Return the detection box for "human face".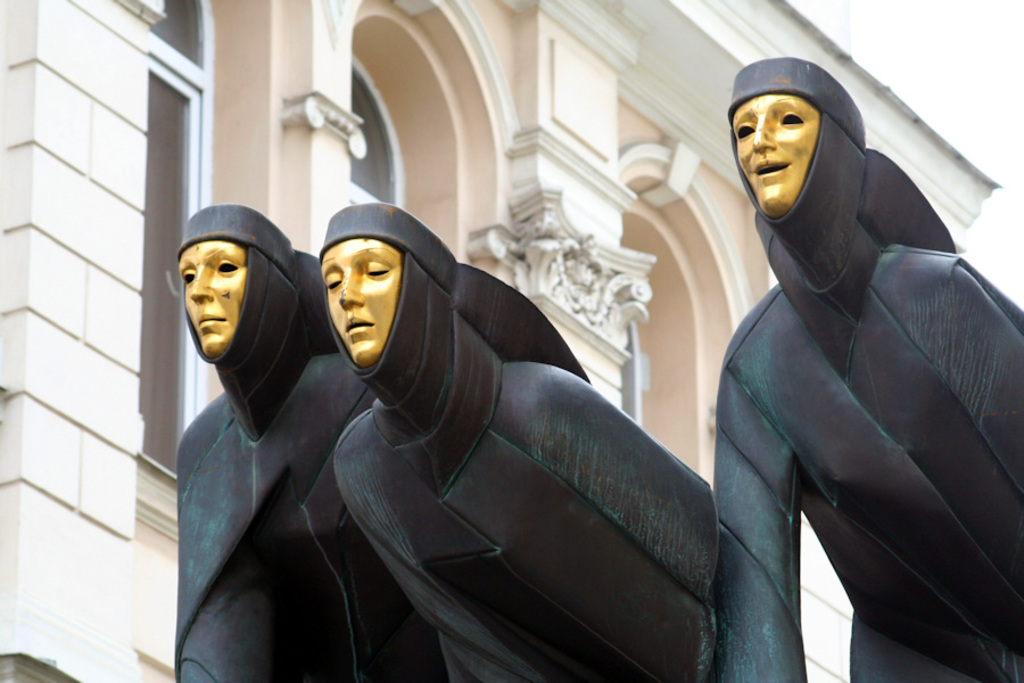
(left=736, top=102, right=815, bottom=211).
